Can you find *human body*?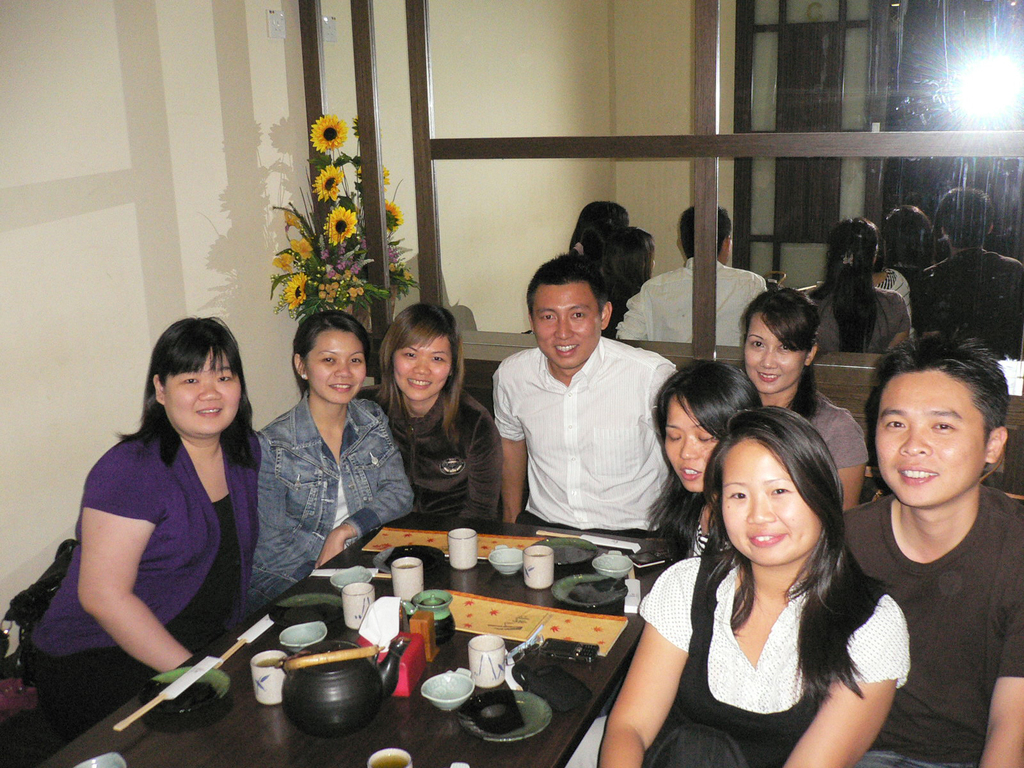
Yes, bounding box: pyautogui.locateOnScreen(635, 403, 924, 767).
